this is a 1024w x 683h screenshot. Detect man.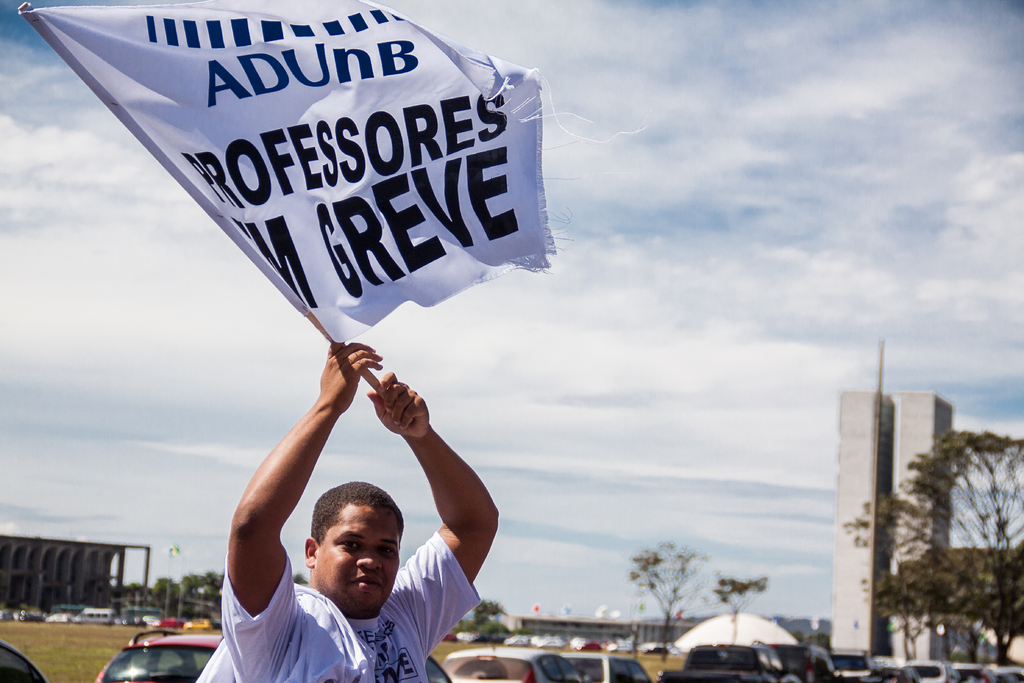
(212, 368, 510, 672).
